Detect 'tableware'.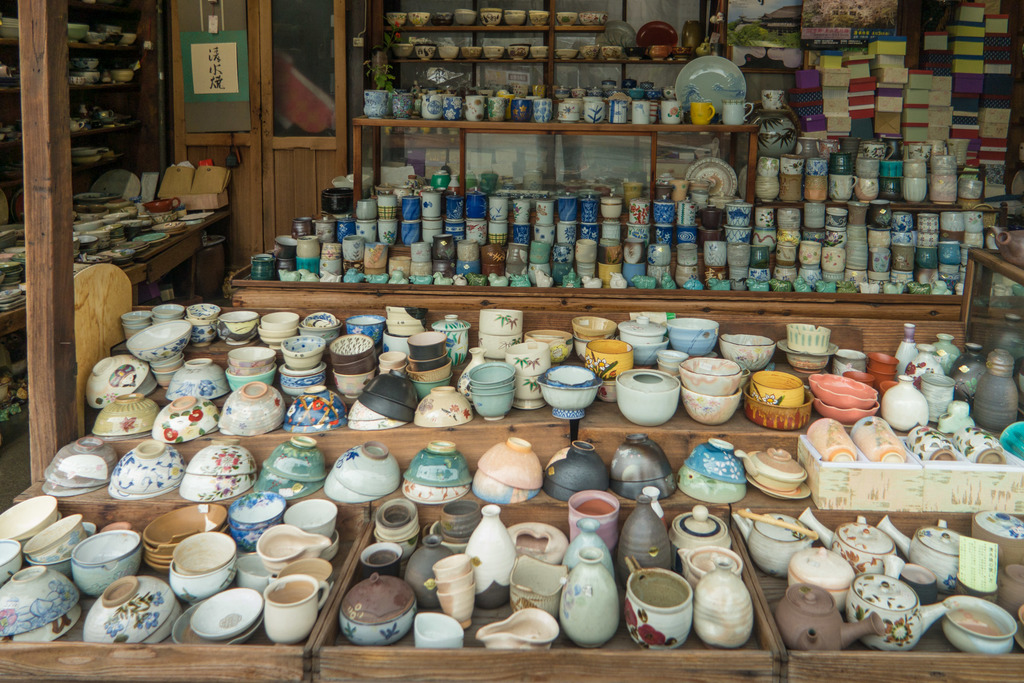
Detected at 145,559,175,581.
